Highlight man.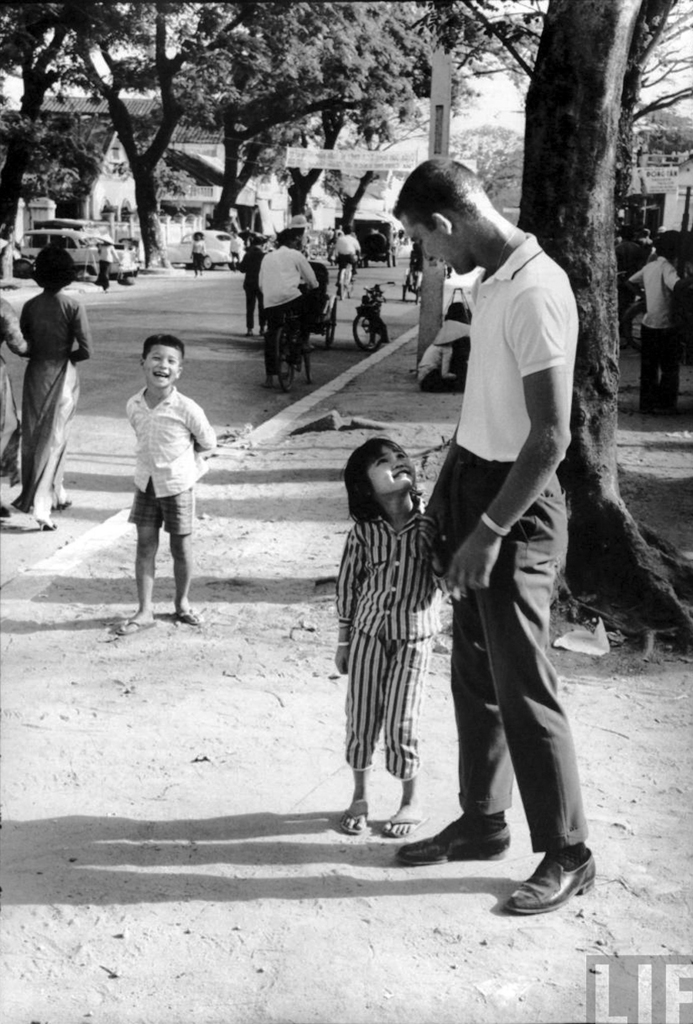
Highlighted region: [left=251, top=227, right=335, bottom=395].
